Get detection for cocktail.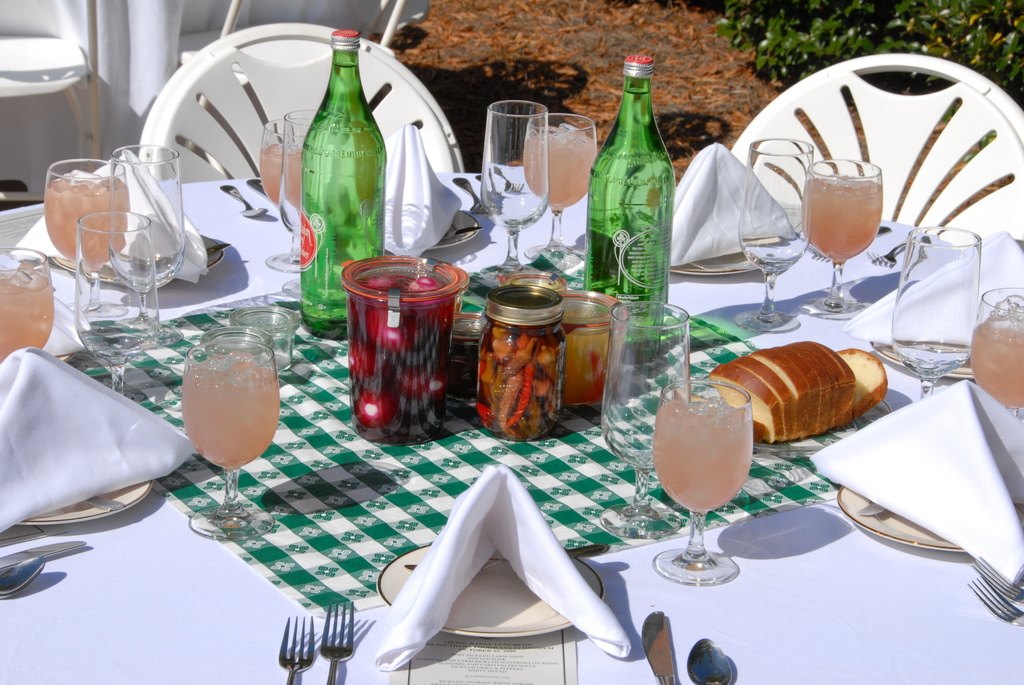
Detection: x1=174 y1=313 x2=285 y2=538.
